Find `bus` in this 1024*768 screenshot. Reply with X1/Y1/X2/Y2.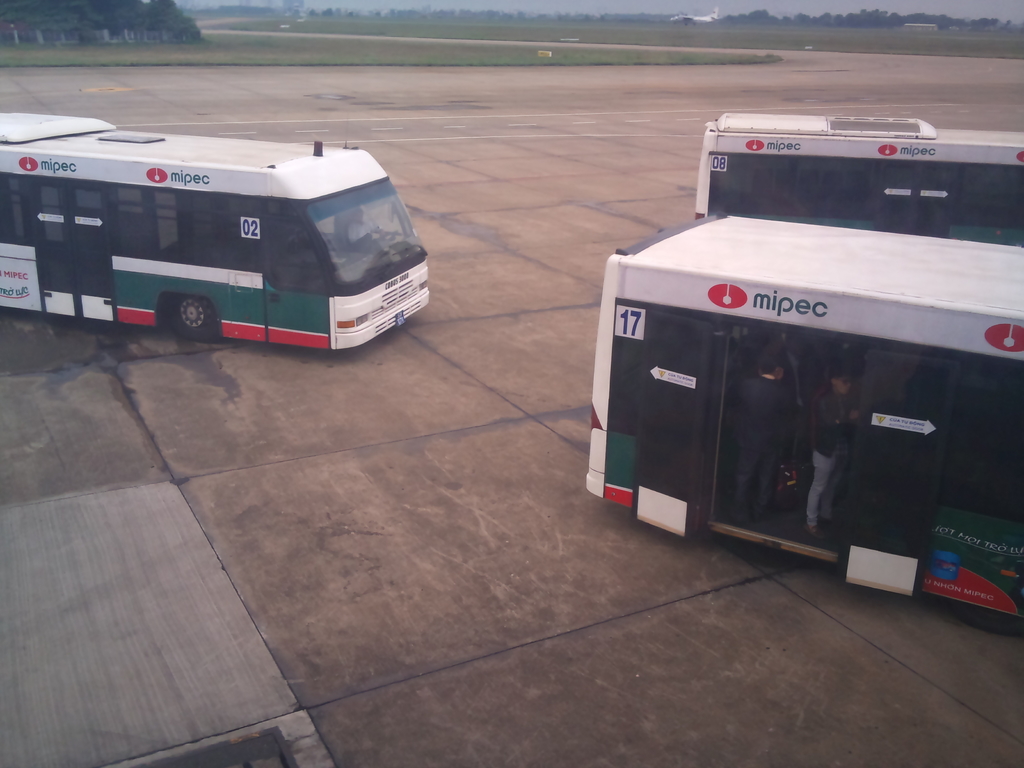
0/113/428/346.
